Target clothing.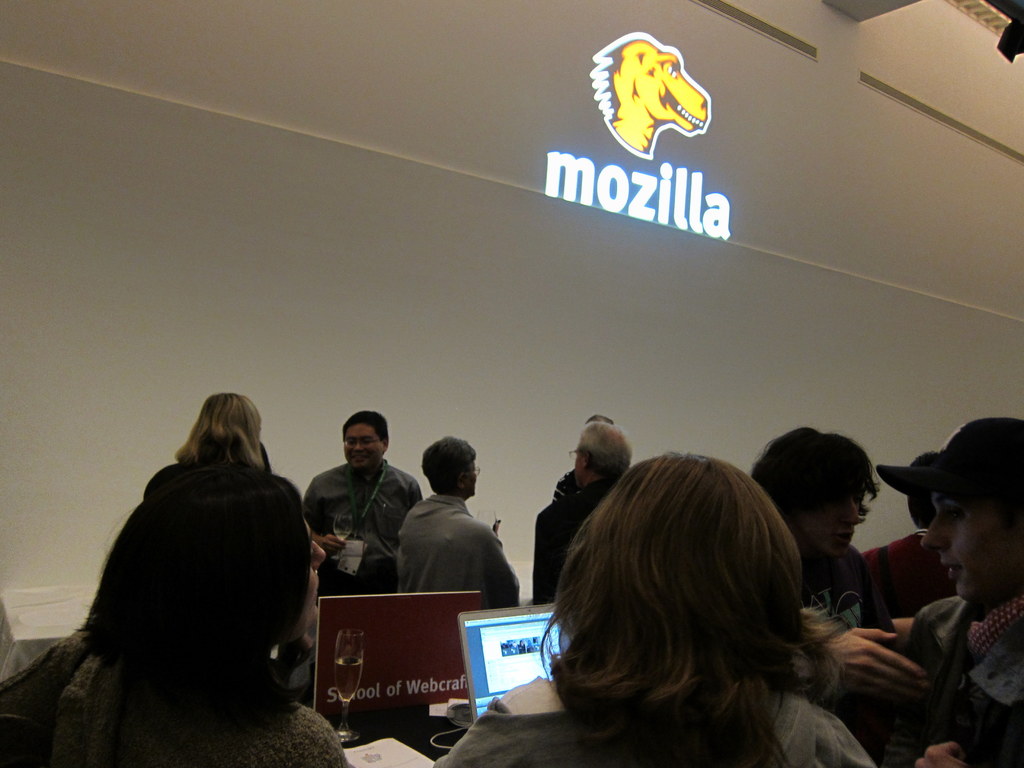
Target region: box(935, 590, 1023, 767).
